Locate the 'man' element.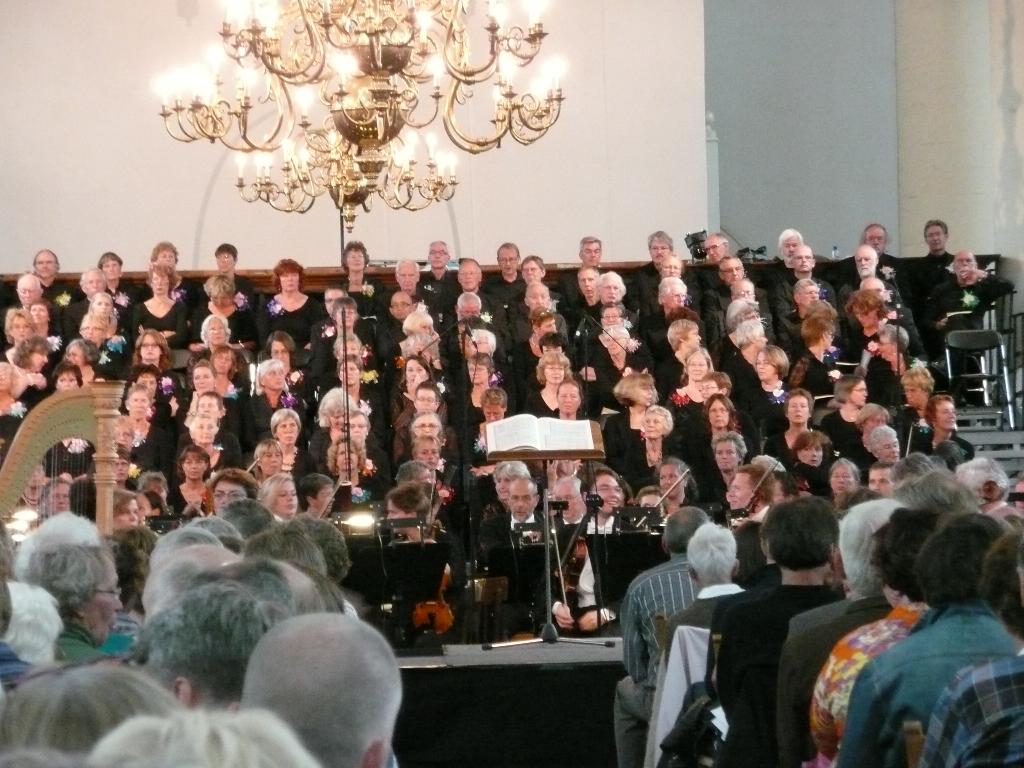
Element bbox: detection(664, 522, 748, 667).
